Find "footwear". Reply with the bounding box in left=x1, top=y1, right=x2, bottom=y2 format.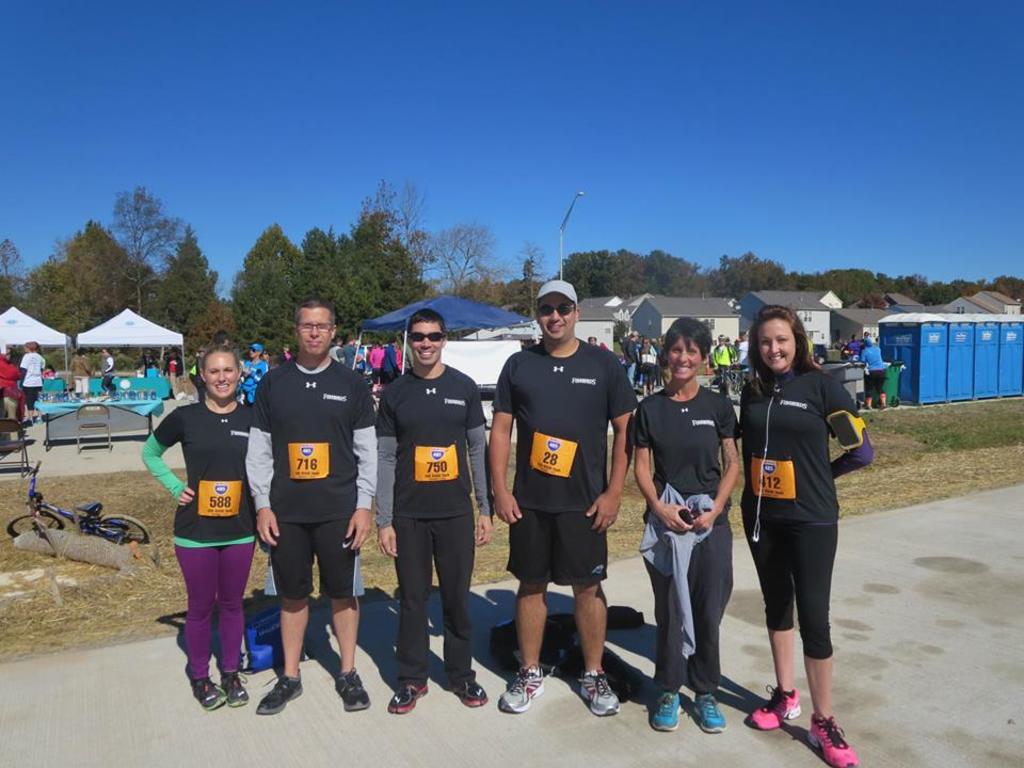
left=387, top=684, right=428, bottom=716.
